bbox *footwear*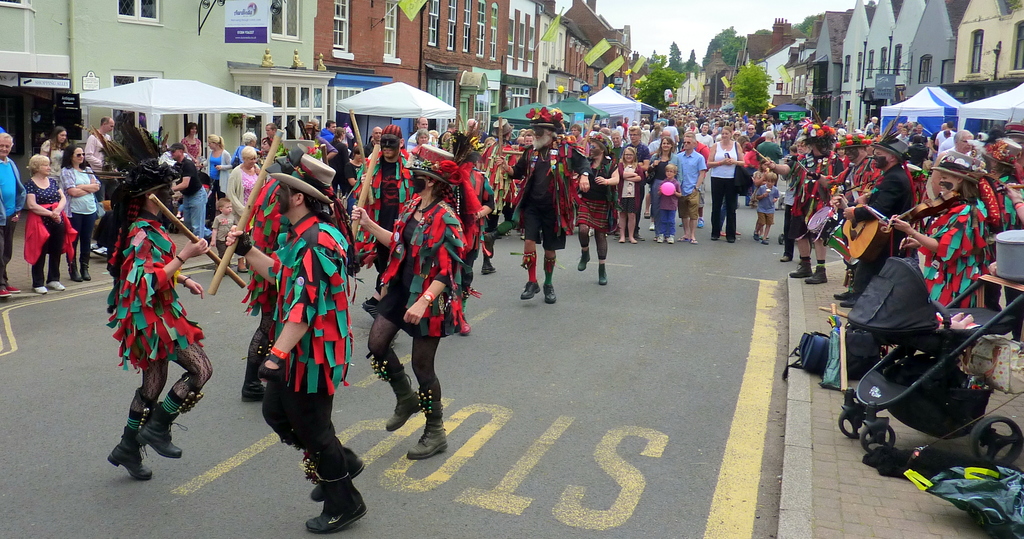
106:424:155:483
